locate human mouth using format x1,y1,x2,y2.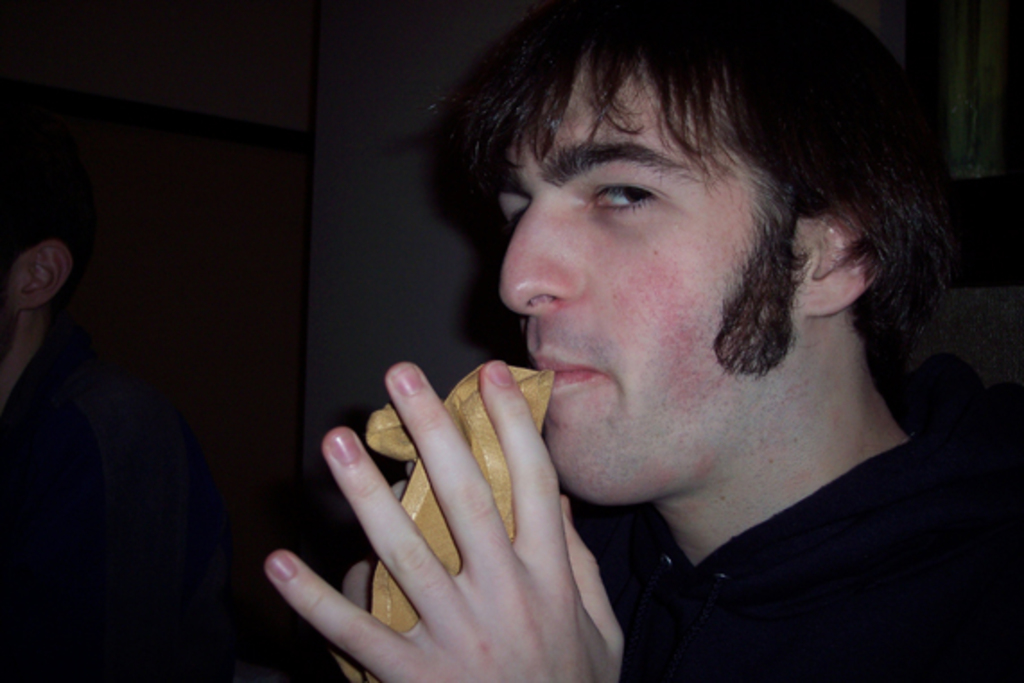
534,346,599,391.
